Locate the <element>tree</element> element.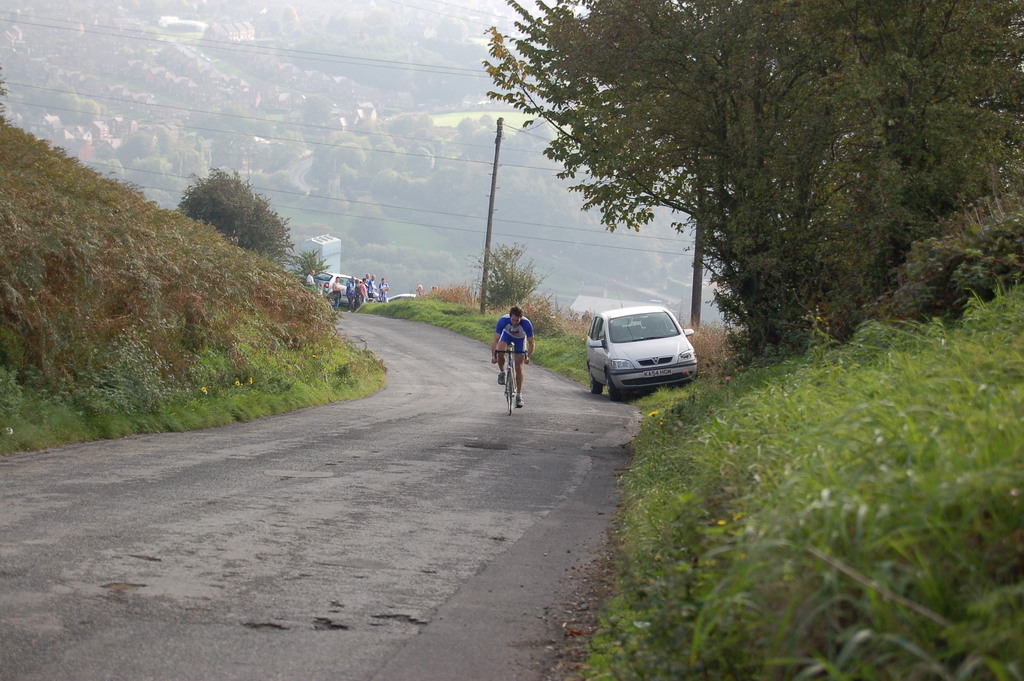
Element bbox: pyautogui.locateOnScreen(178, 169, 304, 264).
